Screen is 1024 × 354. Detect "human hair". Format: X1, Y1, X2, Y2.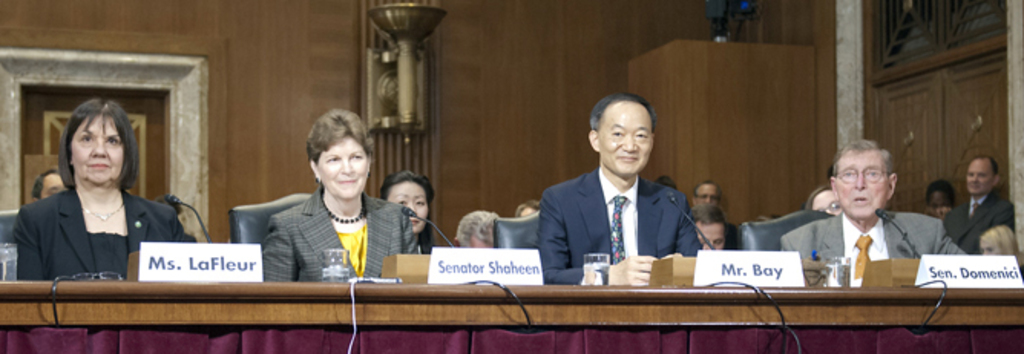
451, 210, 503, 242.
